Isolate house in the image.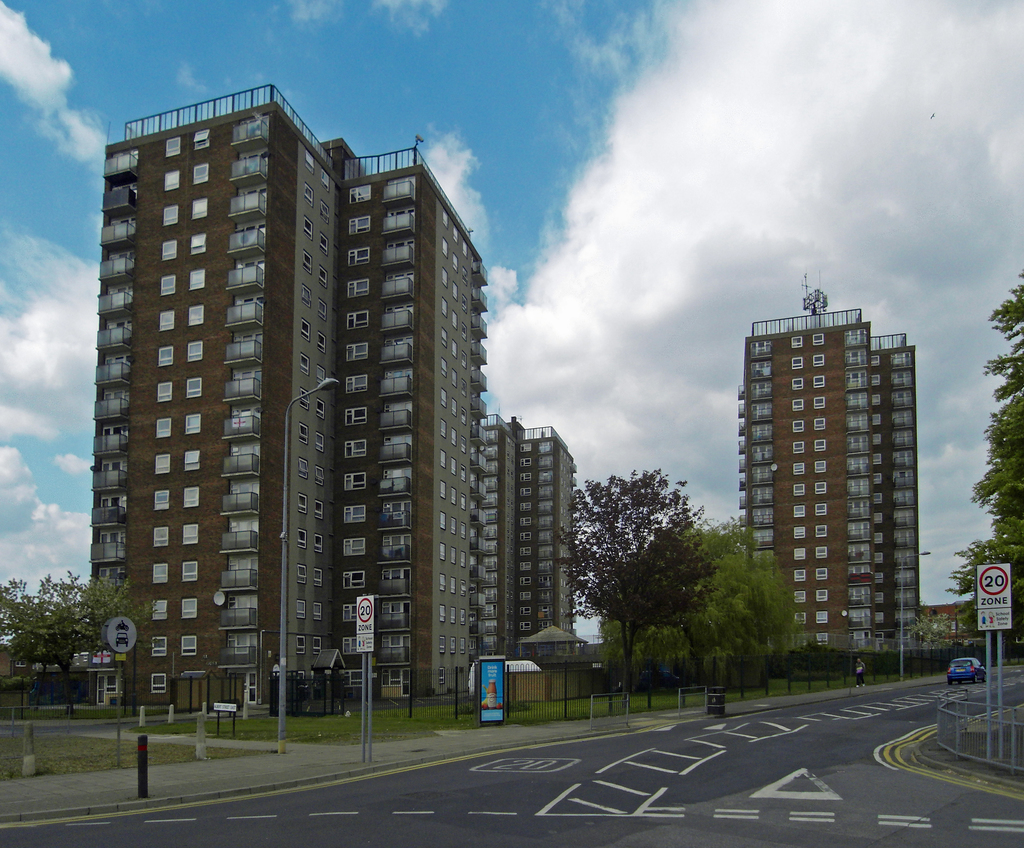
Isolated region: (712, 293, 934, 669).
